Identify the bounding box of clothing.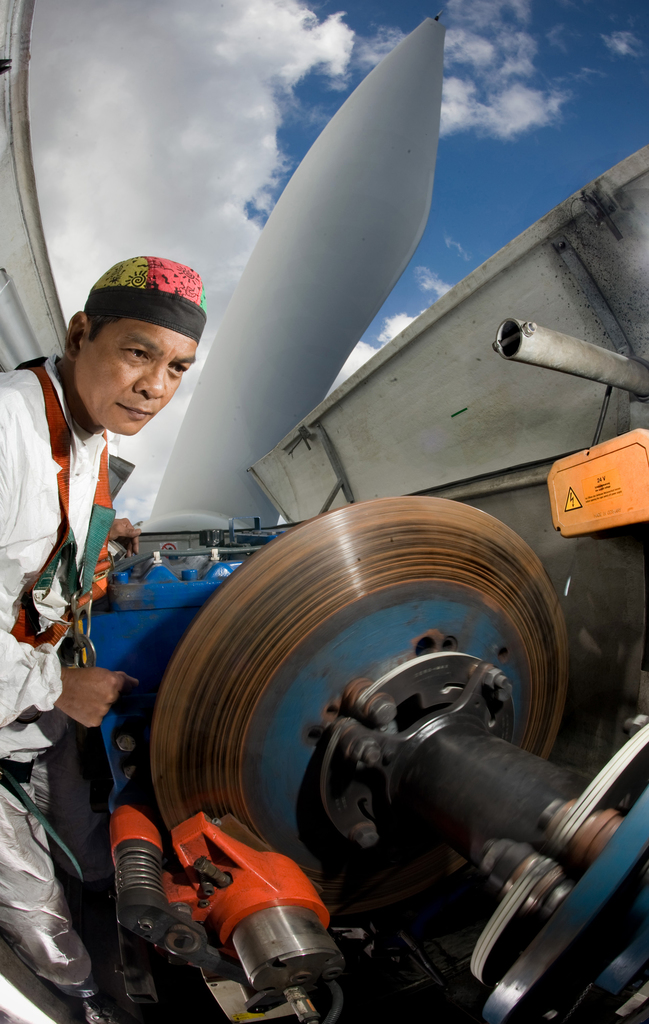
bbox(18, 267, 225, 673).
